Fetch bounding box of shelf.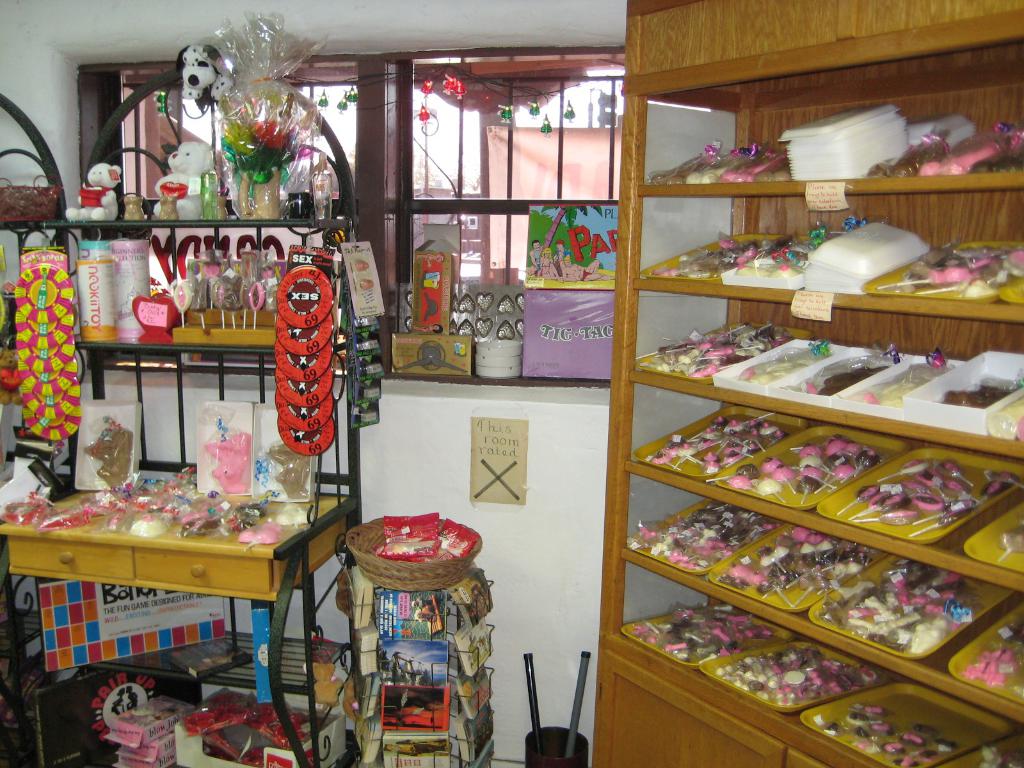
Bbox: [615, 462, 1023, 767].
